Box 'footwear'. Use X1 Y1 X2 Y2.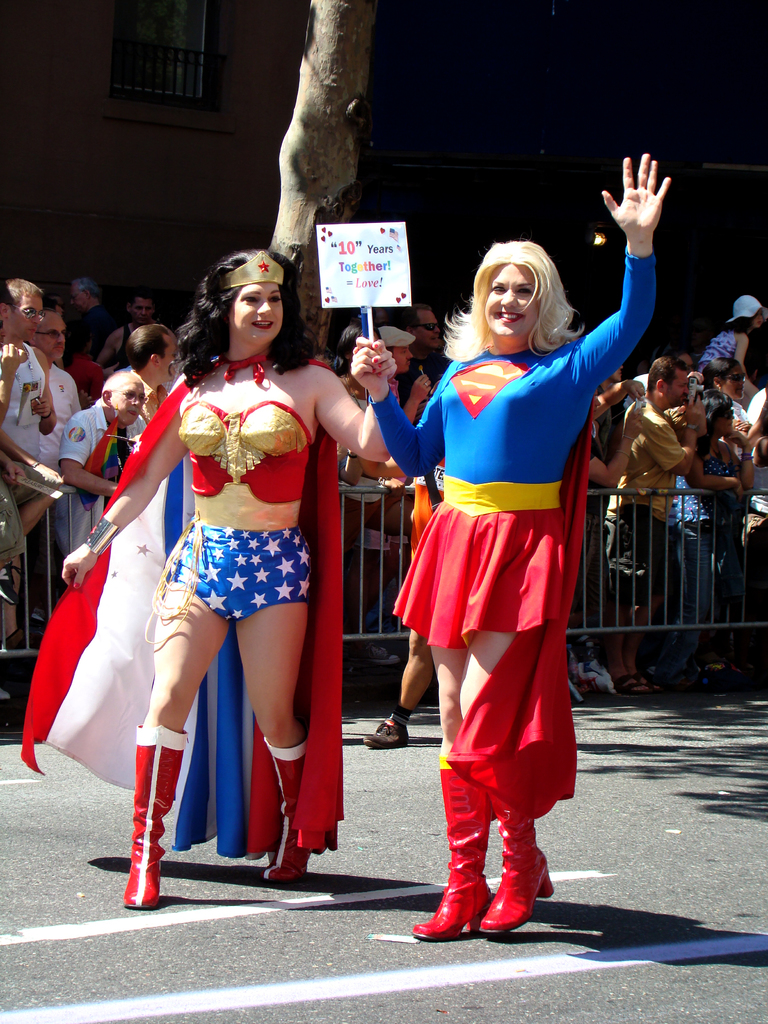
118 722 191 909.
